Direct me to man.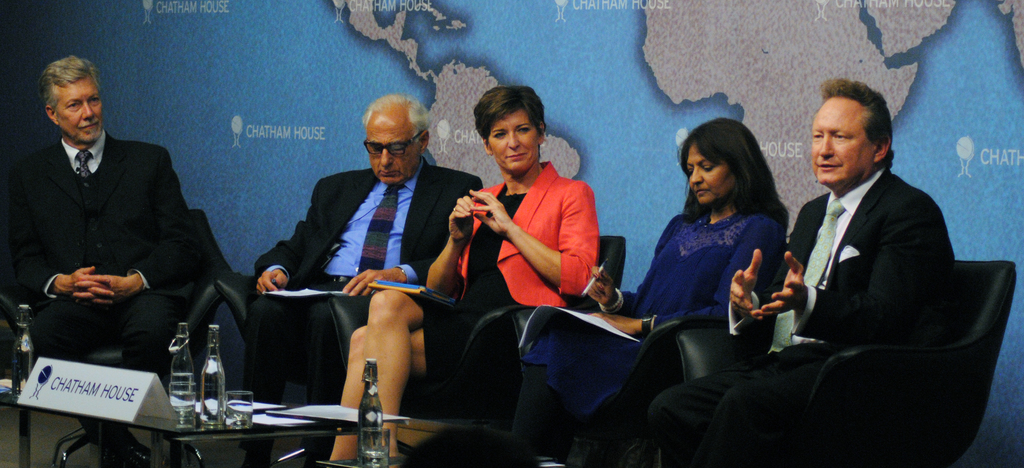
Direction: <bbox>0, 52, 214, 467</bbox>.
